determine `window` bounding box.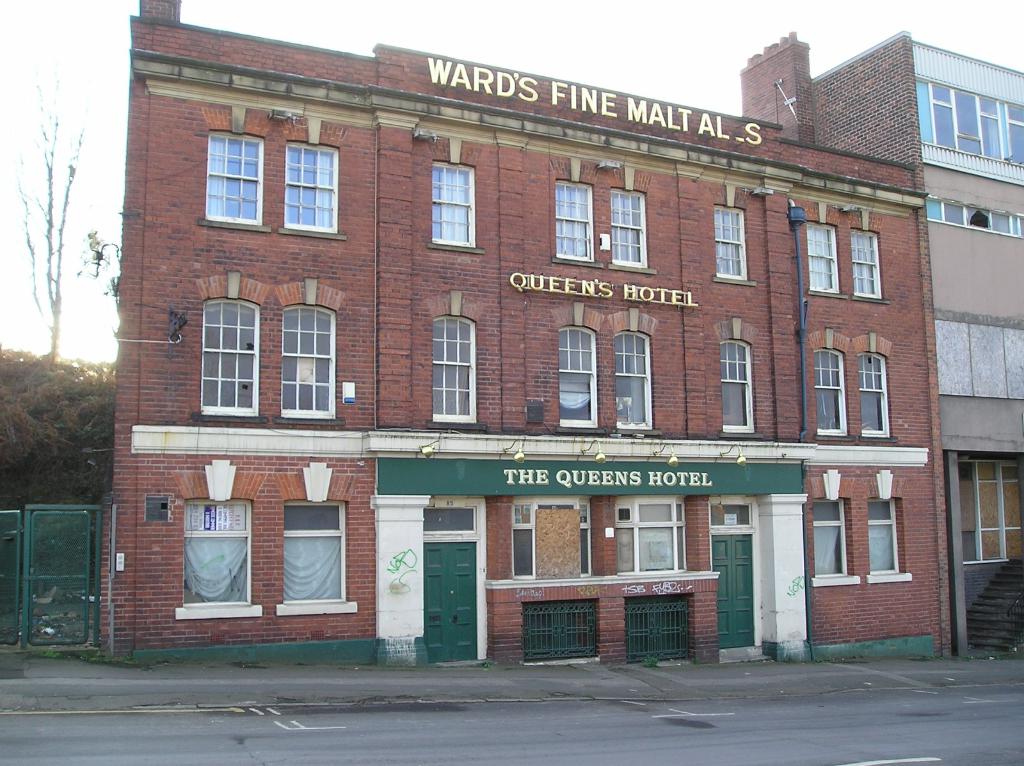
Determined: bbox=(557, 328, 602, 433).
